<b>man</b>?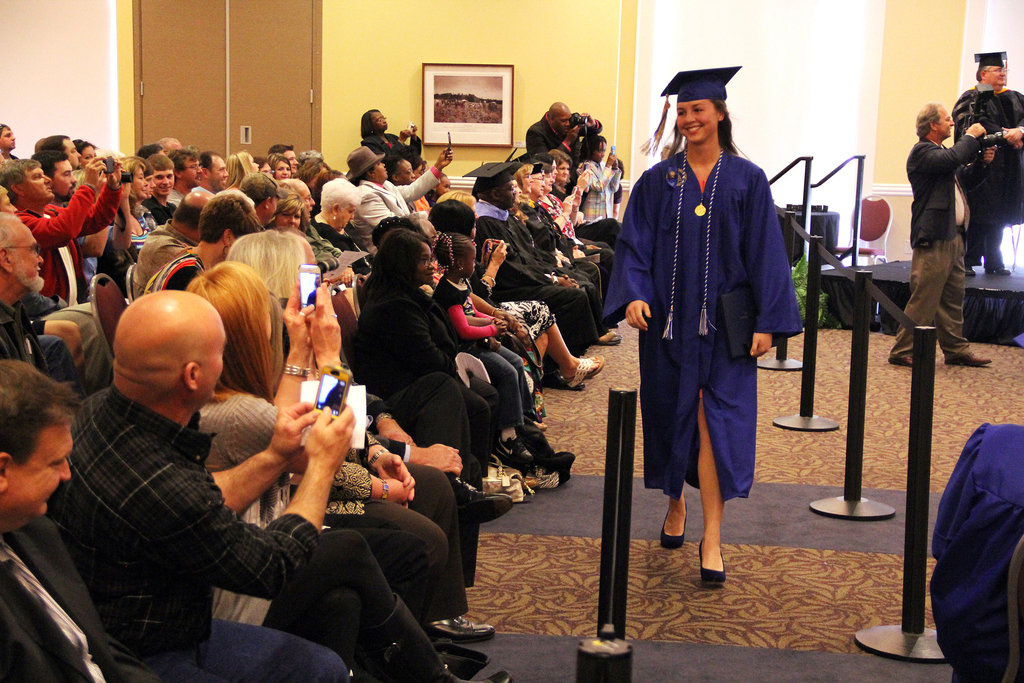
<box>1,156,122,305</box>
